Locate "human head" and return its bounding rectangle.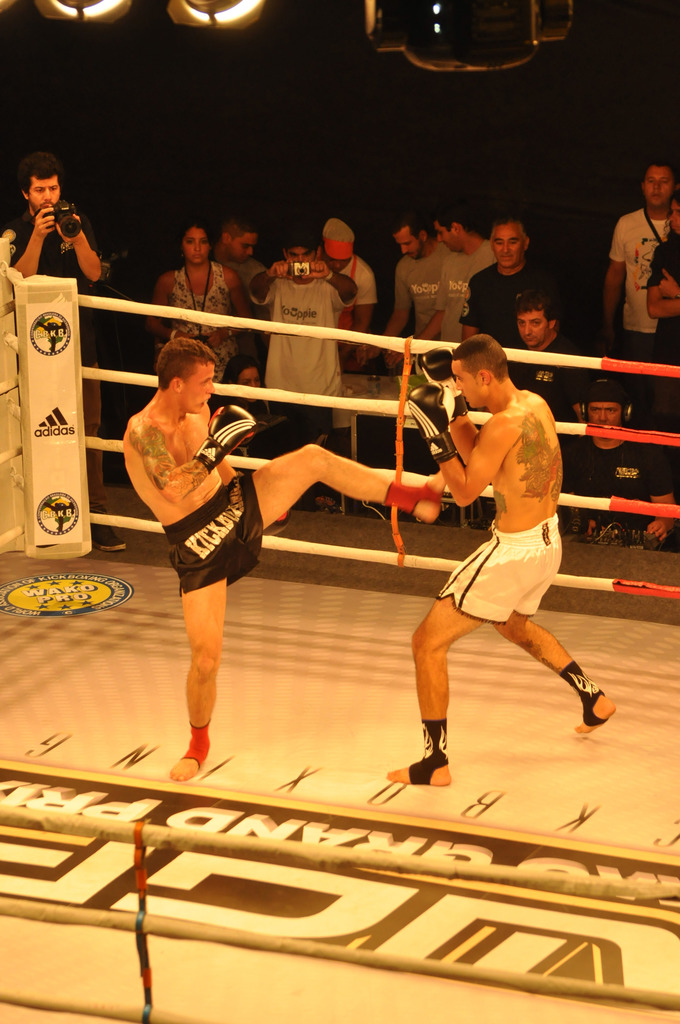
{"left": 491, "top": 218, "right": 533, "bottom": 271}.
